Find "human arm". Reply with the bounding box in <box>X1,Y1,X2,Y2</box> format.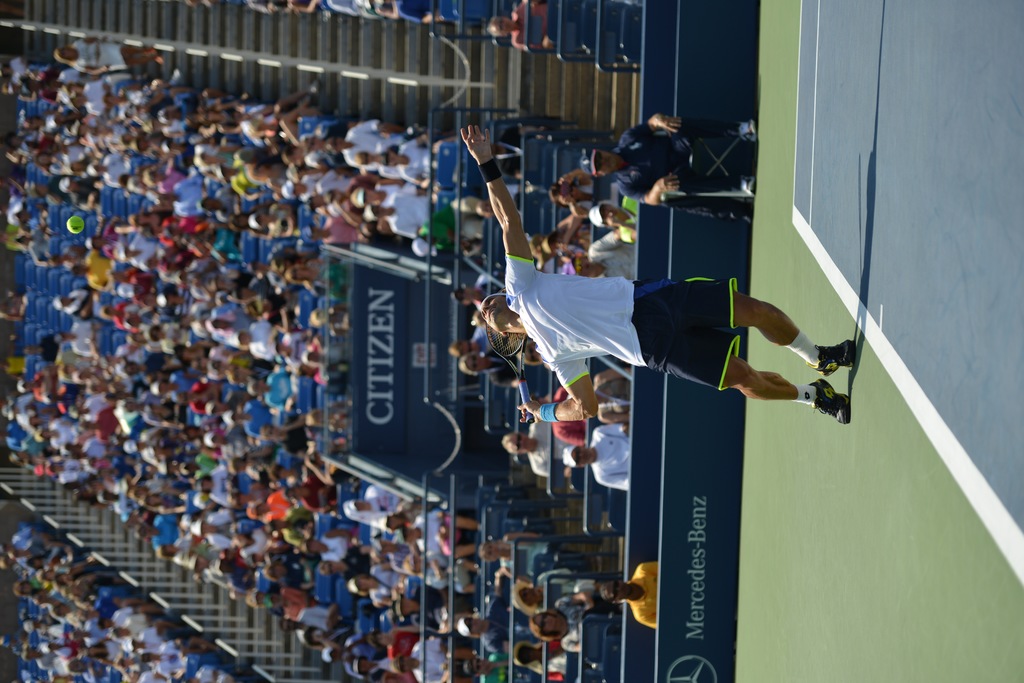
<box>559,220,580,250</box>.
